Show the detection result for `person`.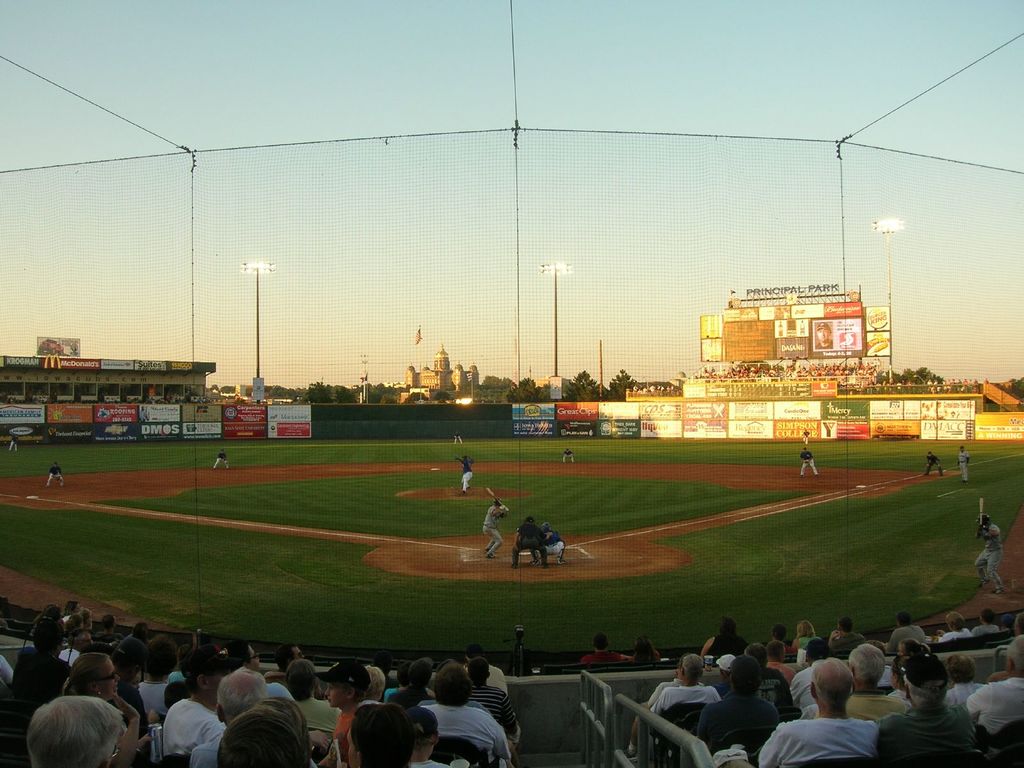
456:455:474:492.
